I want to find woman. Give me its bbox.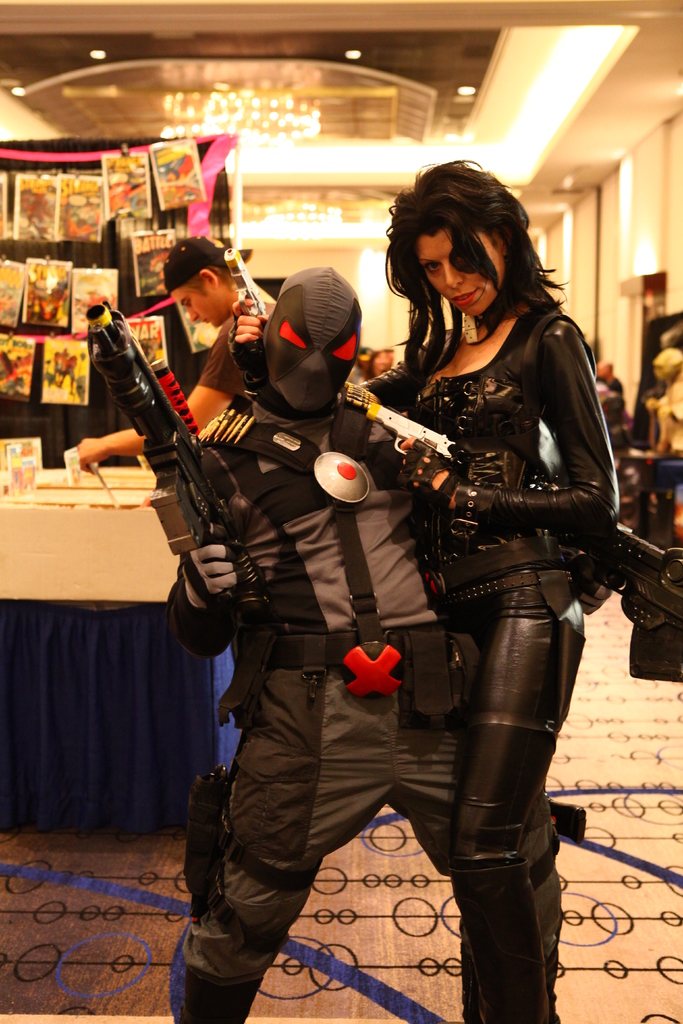
bbox=[334, 166, 627, 1018].
